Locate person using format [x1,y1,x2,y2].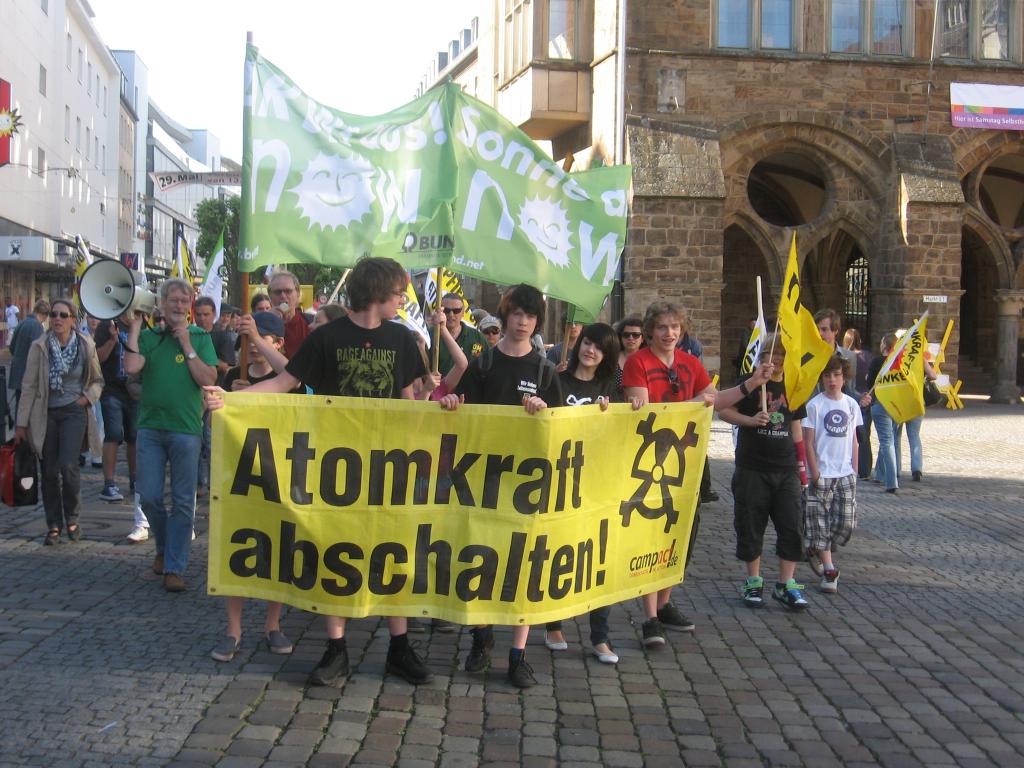
[263,267,317,356].
